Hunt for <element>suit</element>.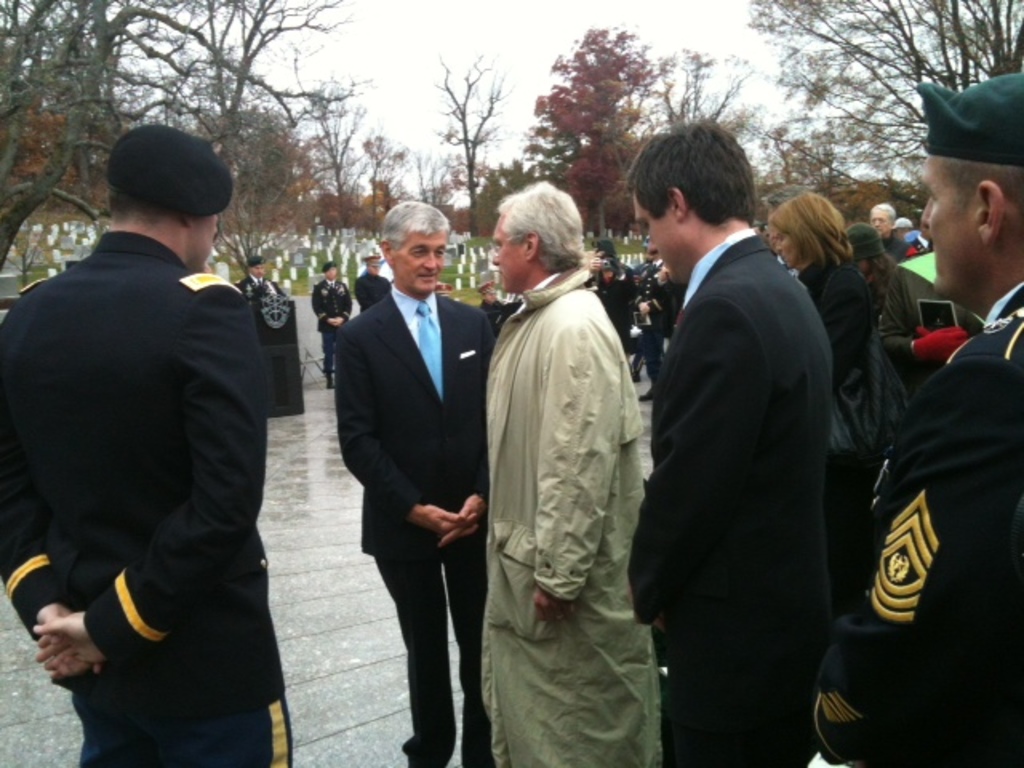
Hunted down at [0, 234, 293, 766].
